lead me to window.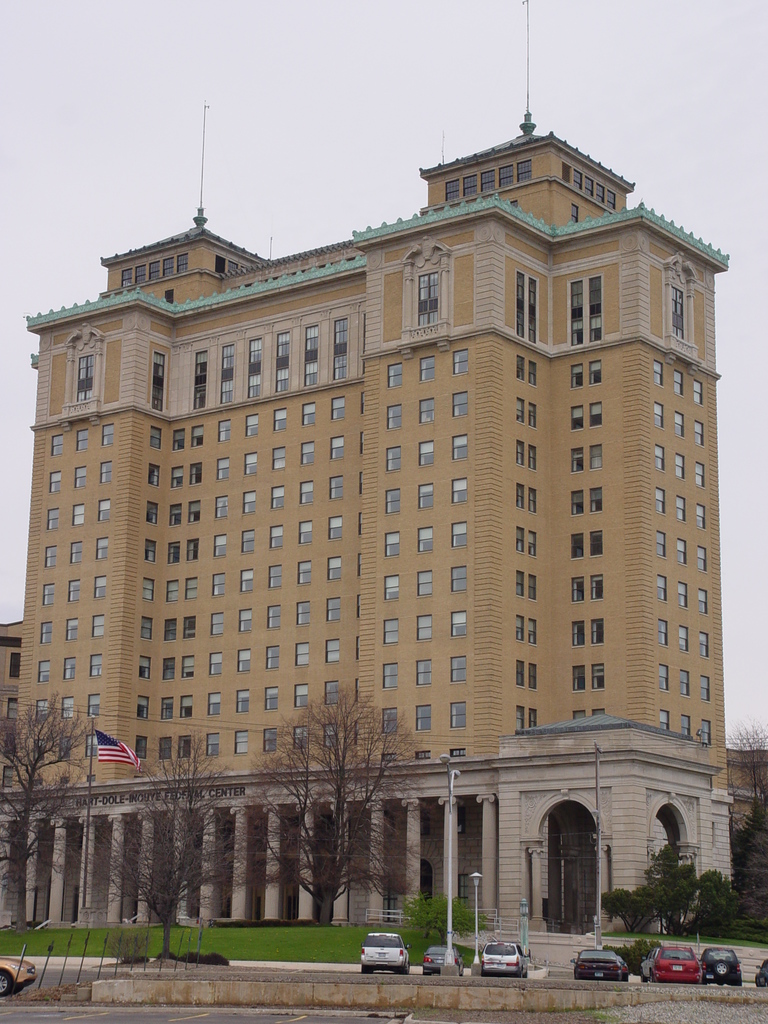
Lead to bbox=(452, 475, 469, 508).
